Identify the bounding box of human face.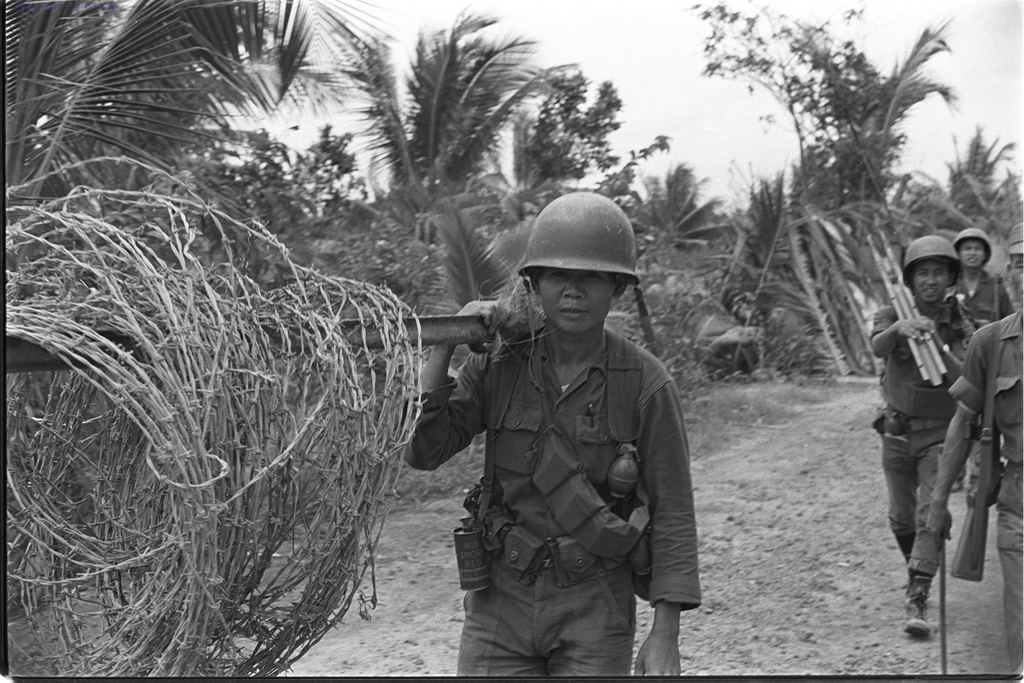
538, 269, 613, 333.
